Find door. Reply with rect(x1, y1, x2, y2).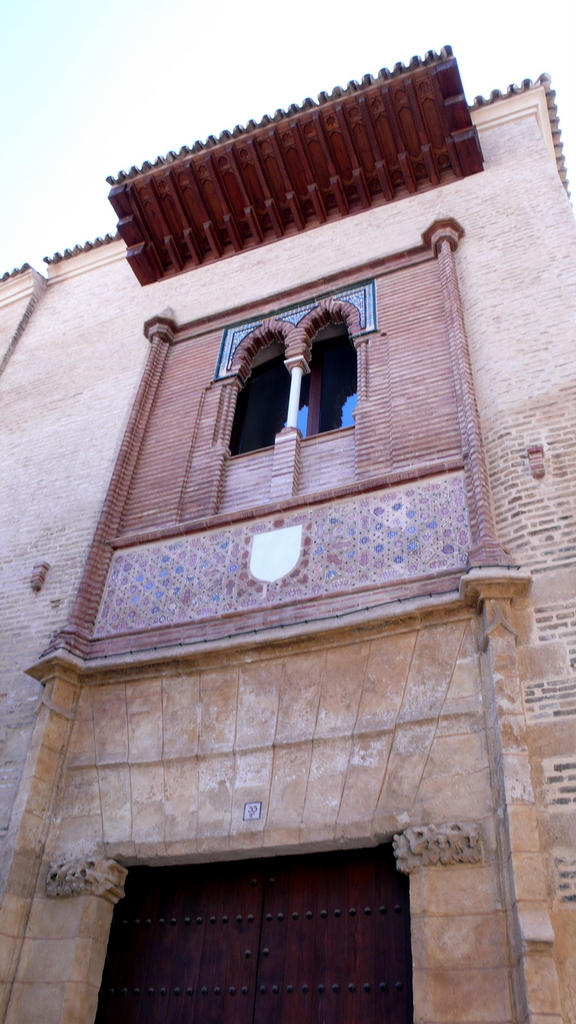
rect(93, 852, 431, 1023).
